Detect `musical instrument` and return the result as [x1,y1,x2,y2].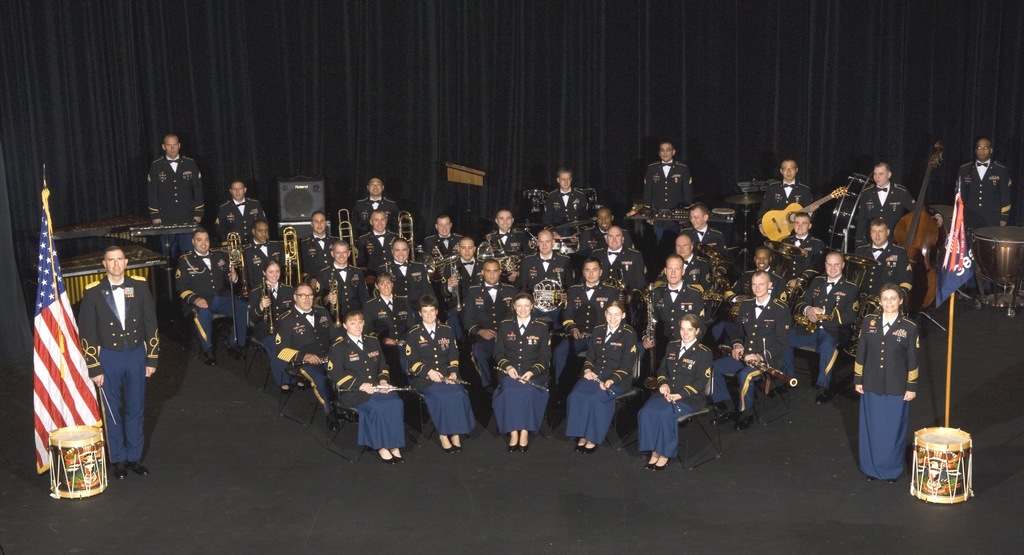
[490,364,552,389].
